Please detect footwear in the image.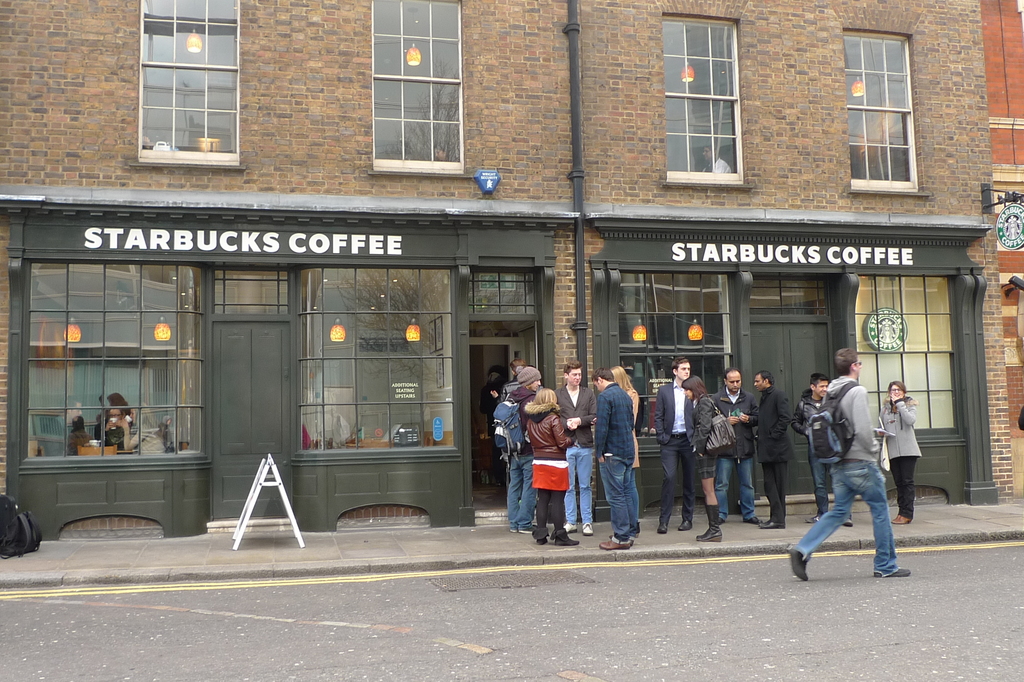
rect(834, 516, 854, 524).
